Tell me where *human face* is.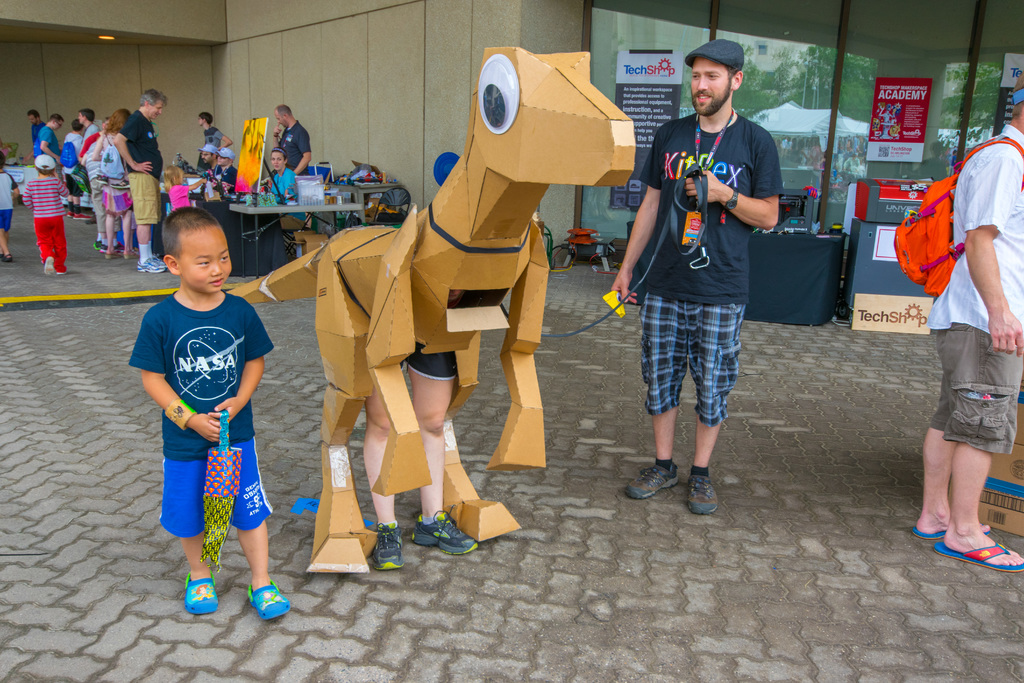
*human face* is at l=147, t=96, r=168, b=122.
